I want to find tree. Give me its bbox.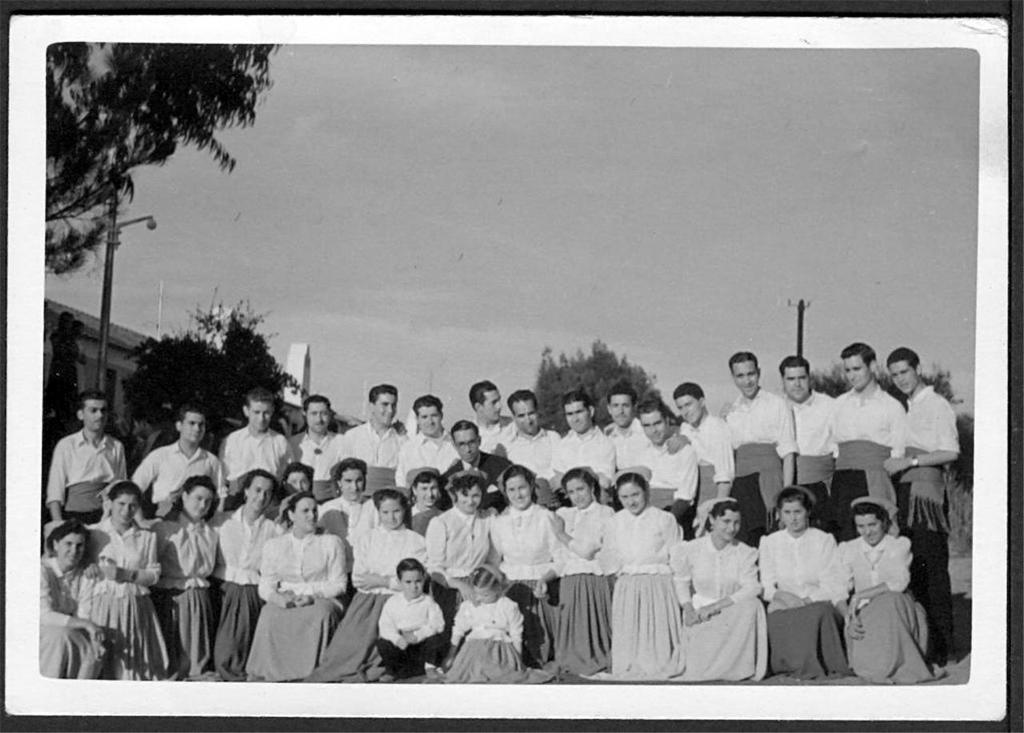
crop(118, 289, 312, 521).
